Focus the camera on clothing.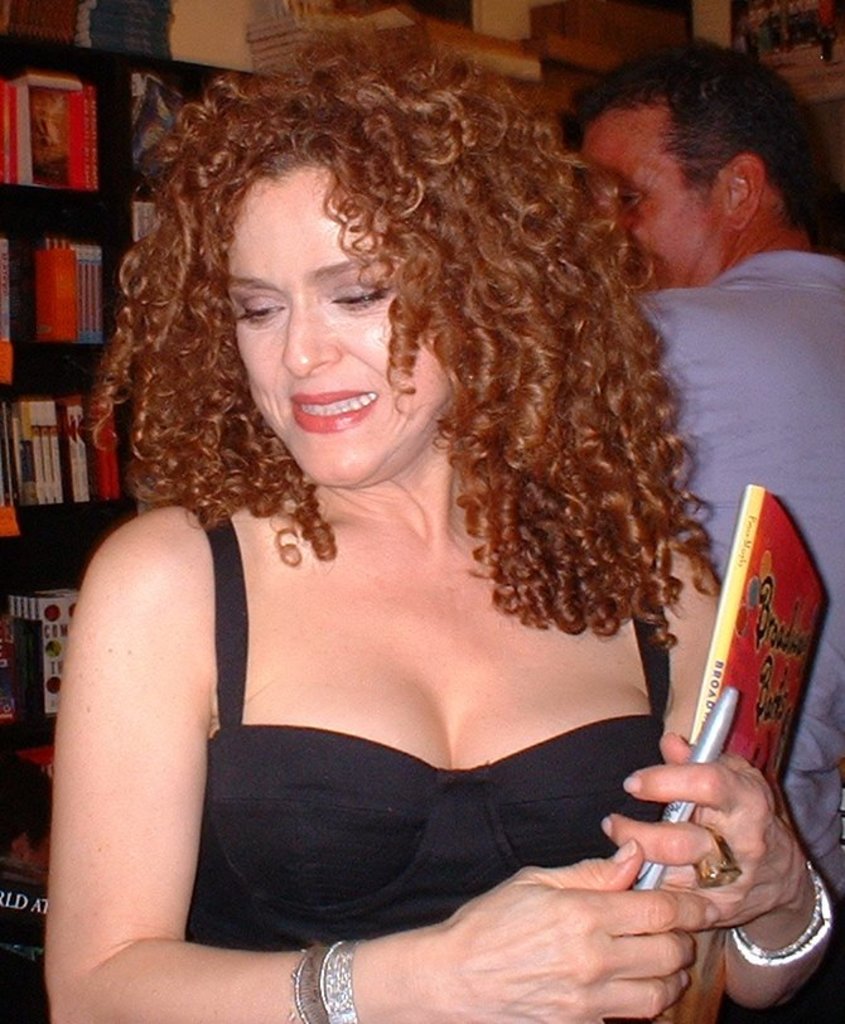
Focus region: 632 252 844 1023.
